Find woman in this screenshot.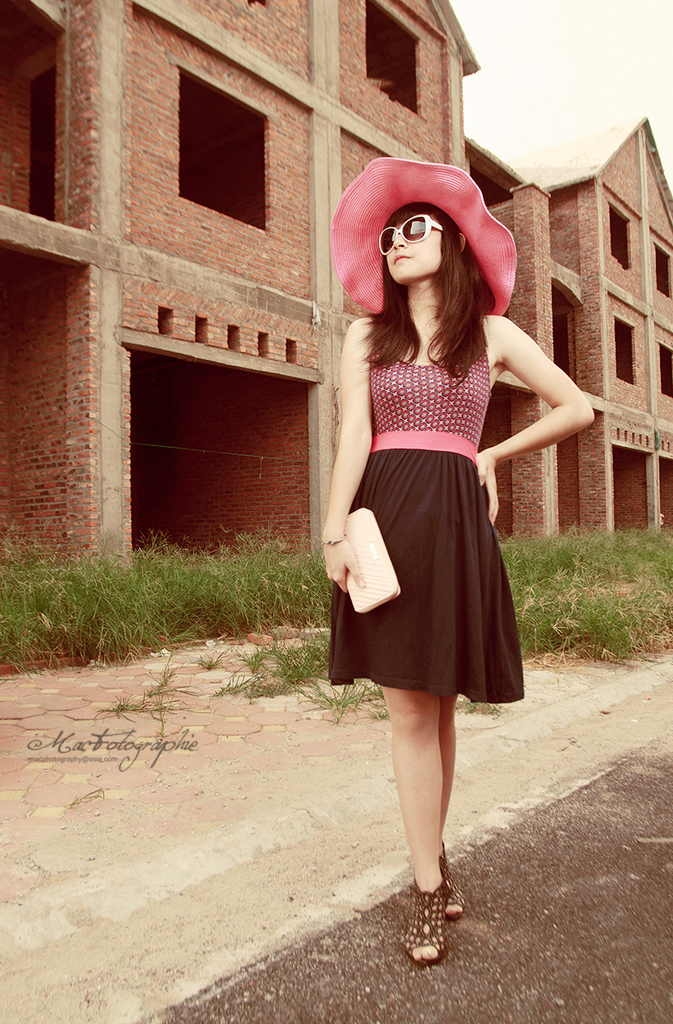
The bounding box for woman is bbox=[306, 165, 569, 769].
